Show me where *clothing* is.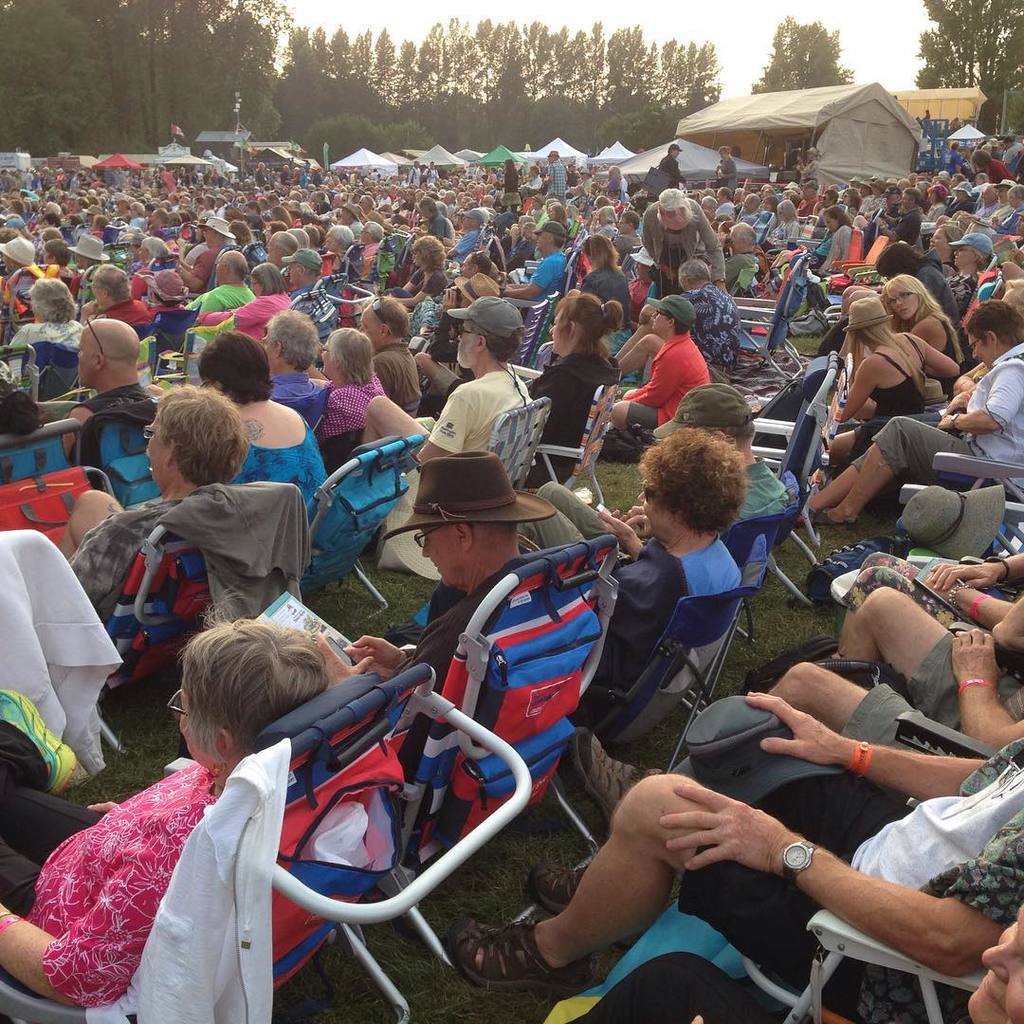
*clothing* is at Rect(0, 756, 235, 1007).
